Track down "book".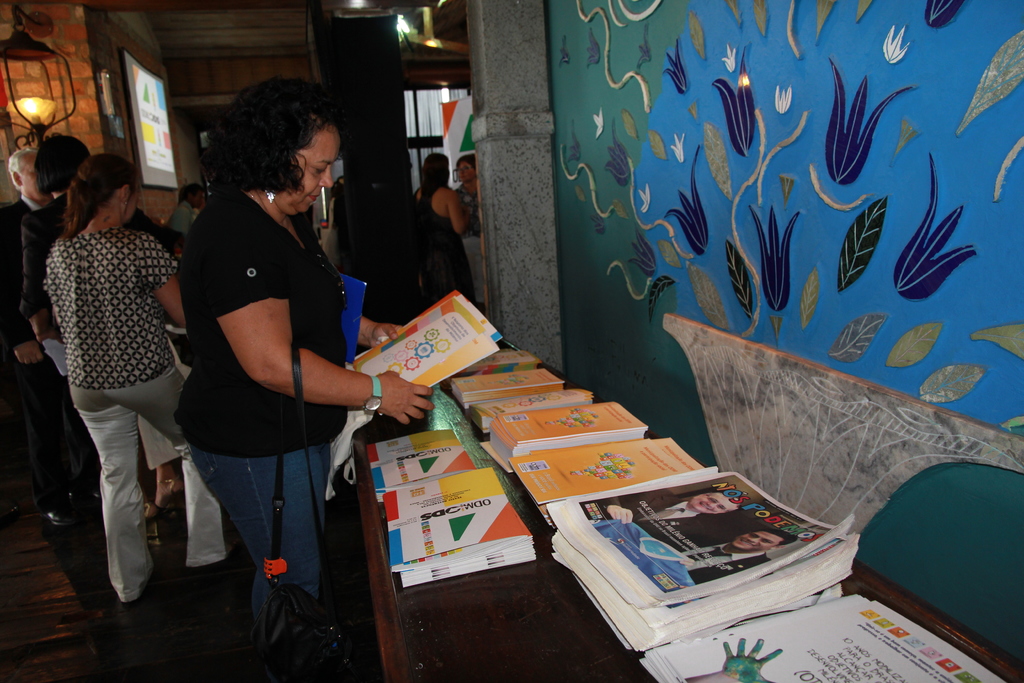
Tracked to rect(383, 466, 532, 570).
